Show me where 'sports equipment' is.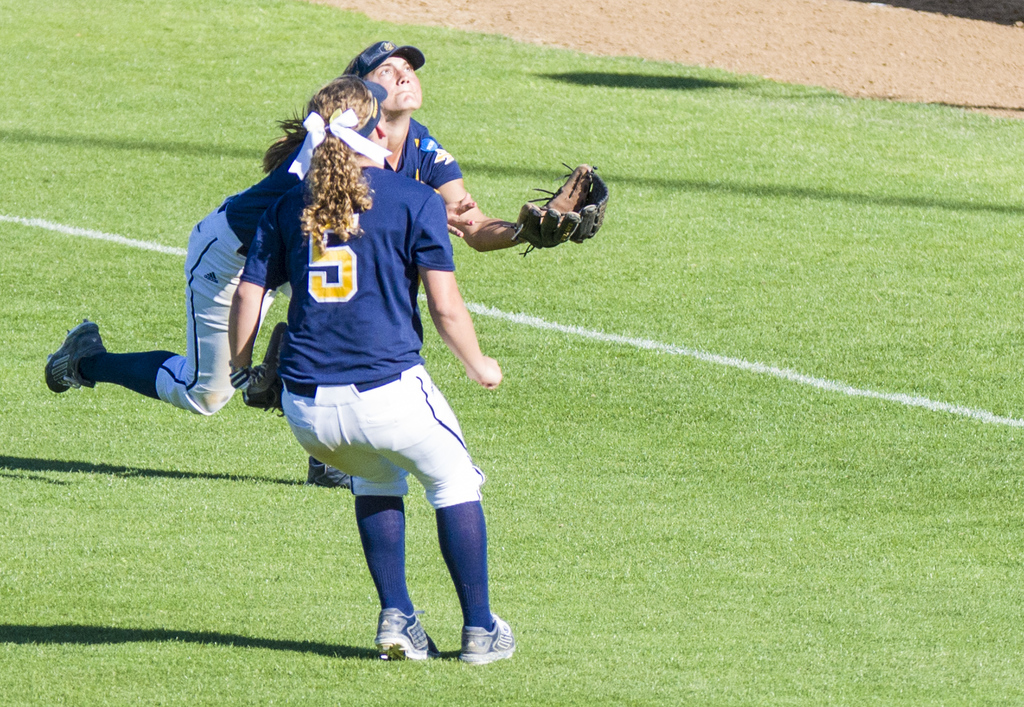
'sports equipment' is at {"left": 504, "top": 161, "right": 611, "bottom": 263}.
